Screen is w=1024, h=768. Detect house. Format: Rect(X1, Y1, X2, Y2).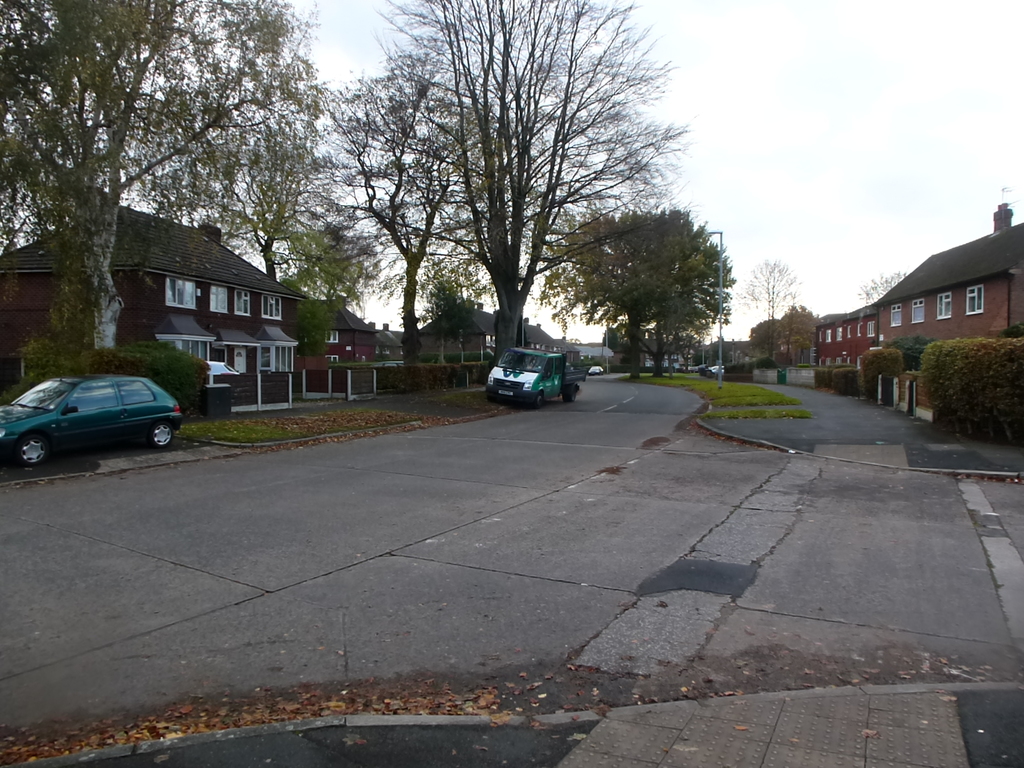
Rect(277, 296, 388, 378).
